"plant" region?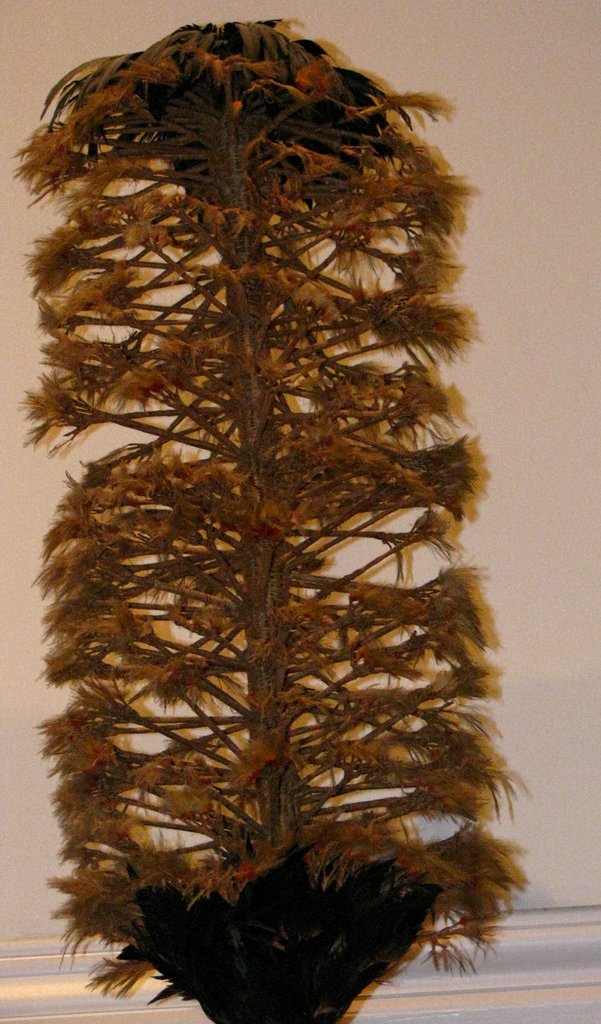
left=17, top=131, right=492, bottom=1000
